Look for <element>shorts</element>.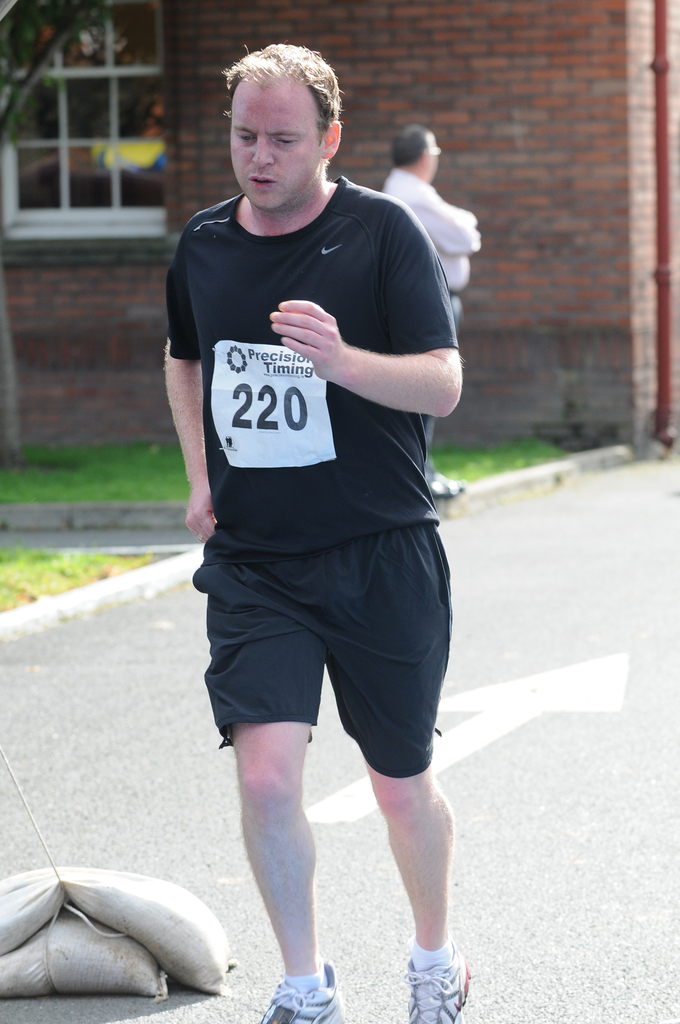
Found: region(210, 511, 462, 775).
